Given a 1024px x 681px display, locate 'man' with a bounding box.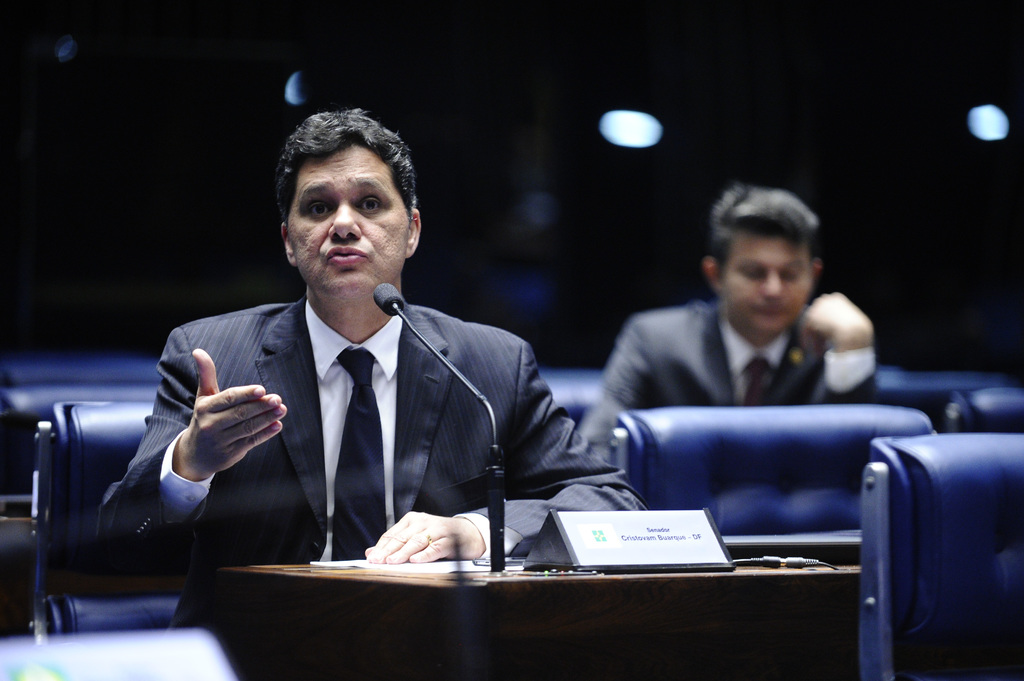
Located: l=564, t=176, r=884, b=465.
